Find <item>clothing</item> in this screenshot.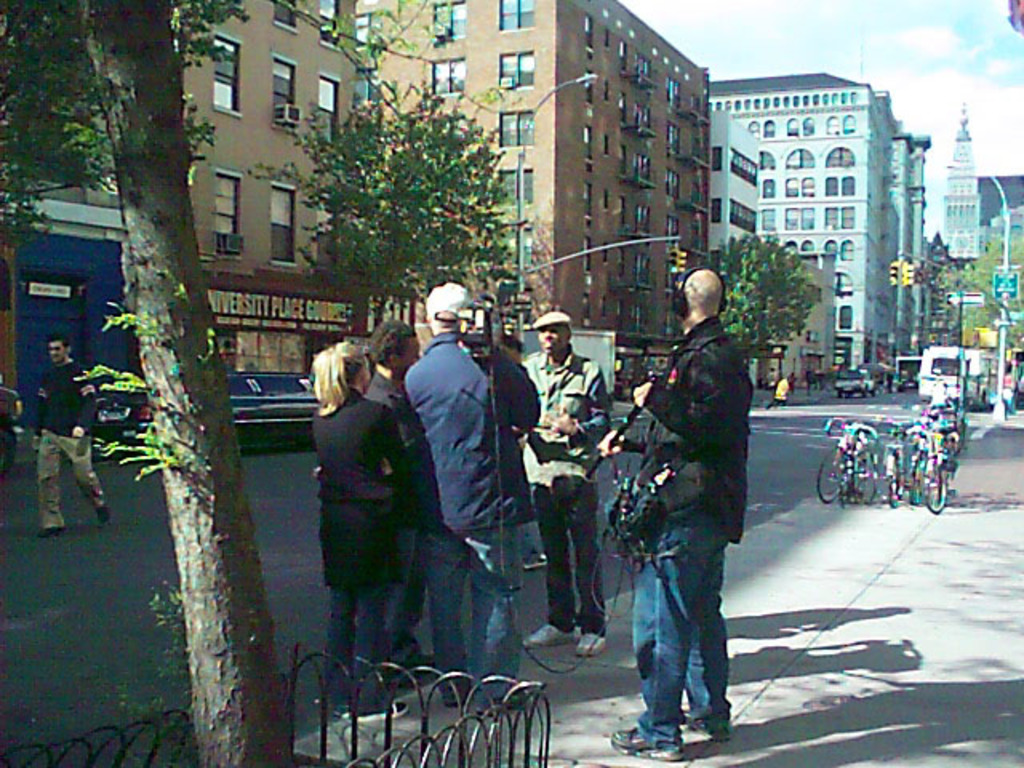
The bounding box for <item>clothing</item> is {"left": 634, "top": 317, "right": 749, "bottom": 754}.
